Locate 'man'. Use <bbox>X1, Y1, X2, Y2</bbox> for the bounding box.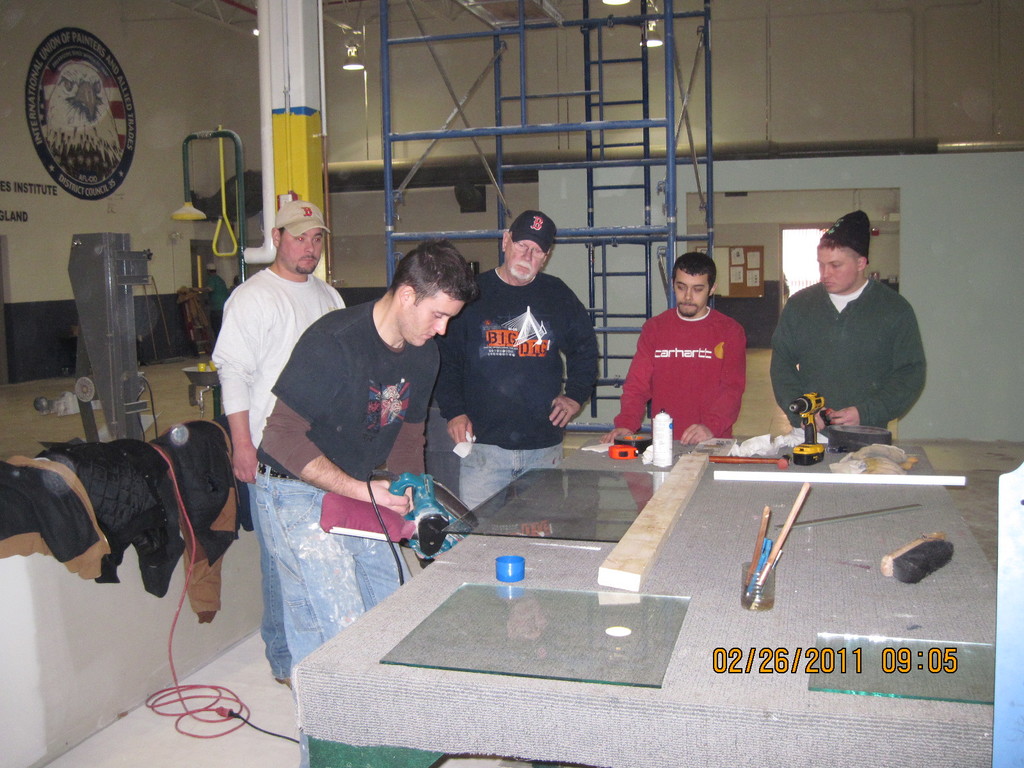
<bbox>605, 252, 753, 443</bbox>.
